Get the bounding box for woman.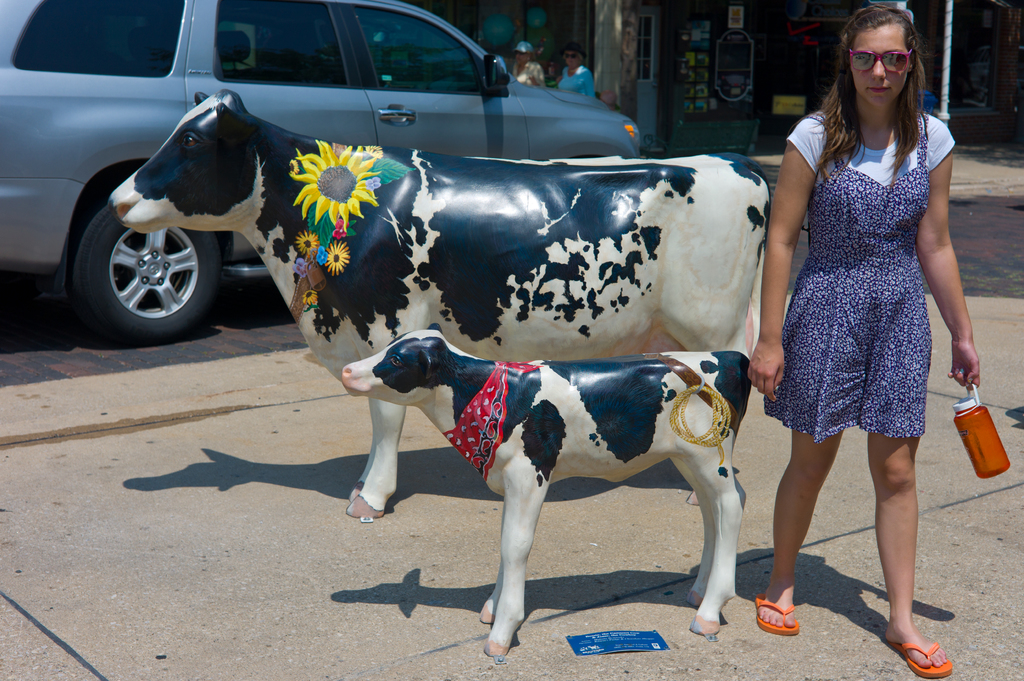
(742, 3, 980, 677).
